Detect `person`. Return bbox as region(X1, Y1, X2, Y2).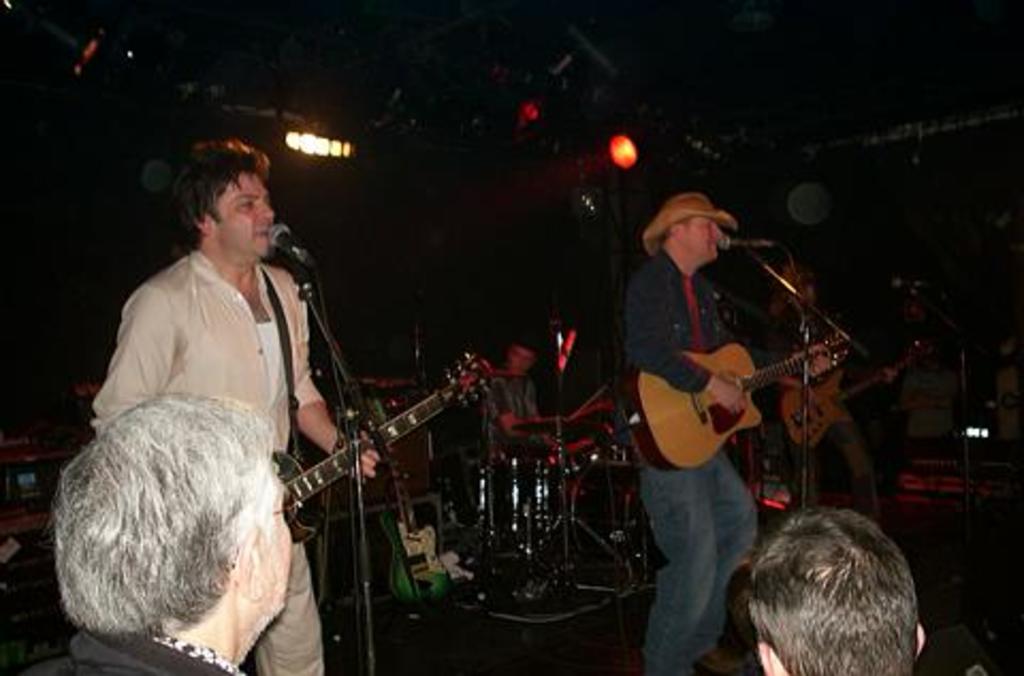
region(463, 337, 606, 461).
